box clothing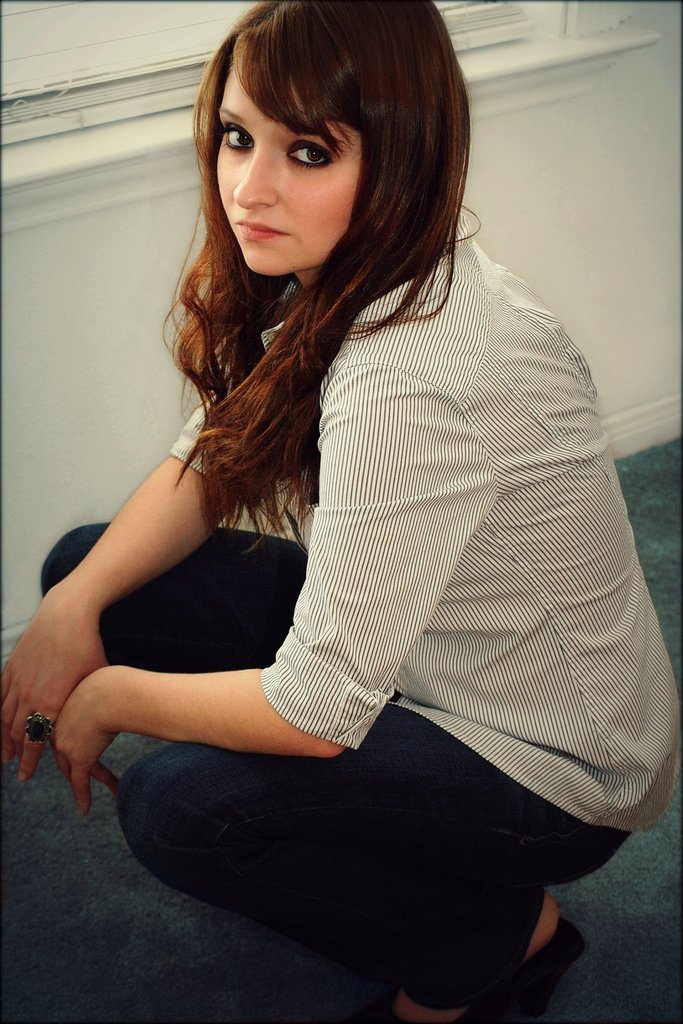
box=[41, 521, 631, 1018]
